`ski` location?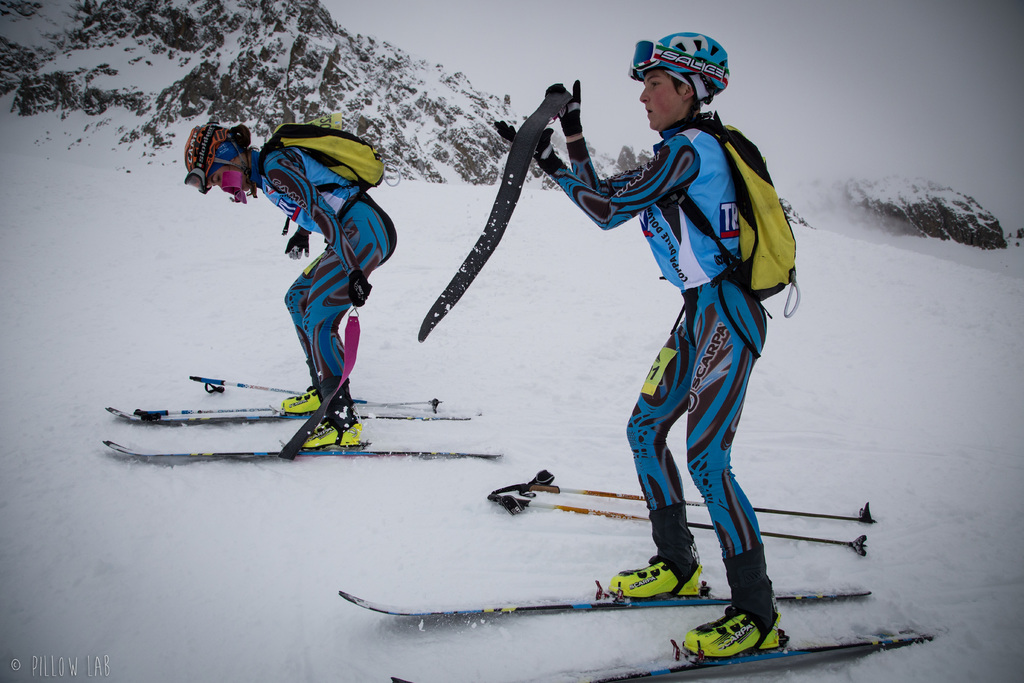
{"x1": 93, "y1": 434, "x2": 513, "y2": 456}
